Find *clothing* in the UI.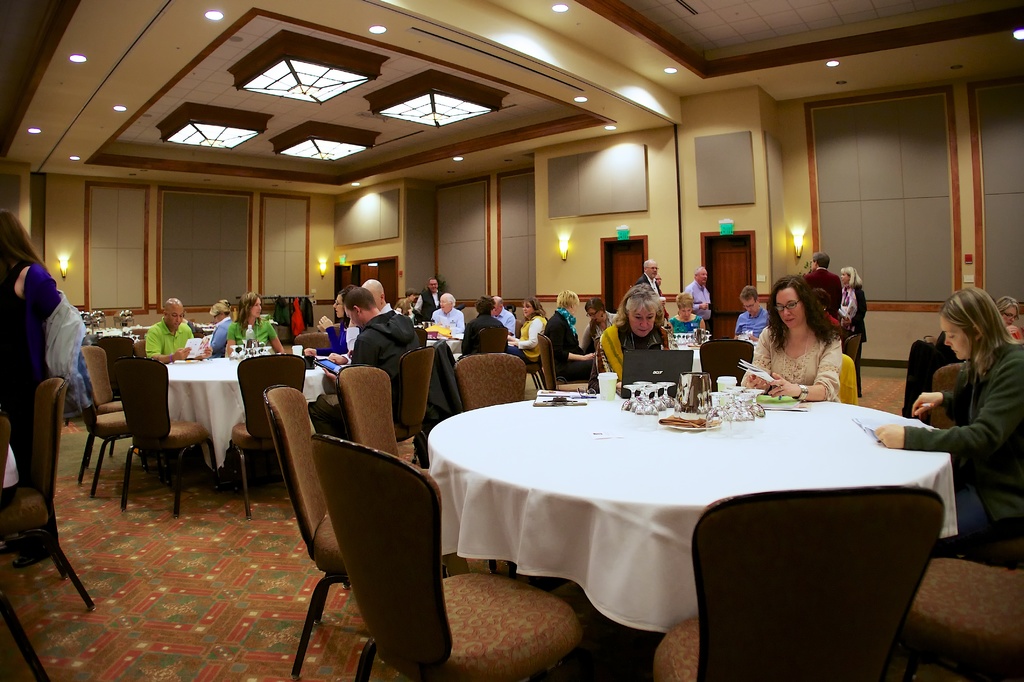
UI element at [left=849, top=280, right=867, bottom=322].
